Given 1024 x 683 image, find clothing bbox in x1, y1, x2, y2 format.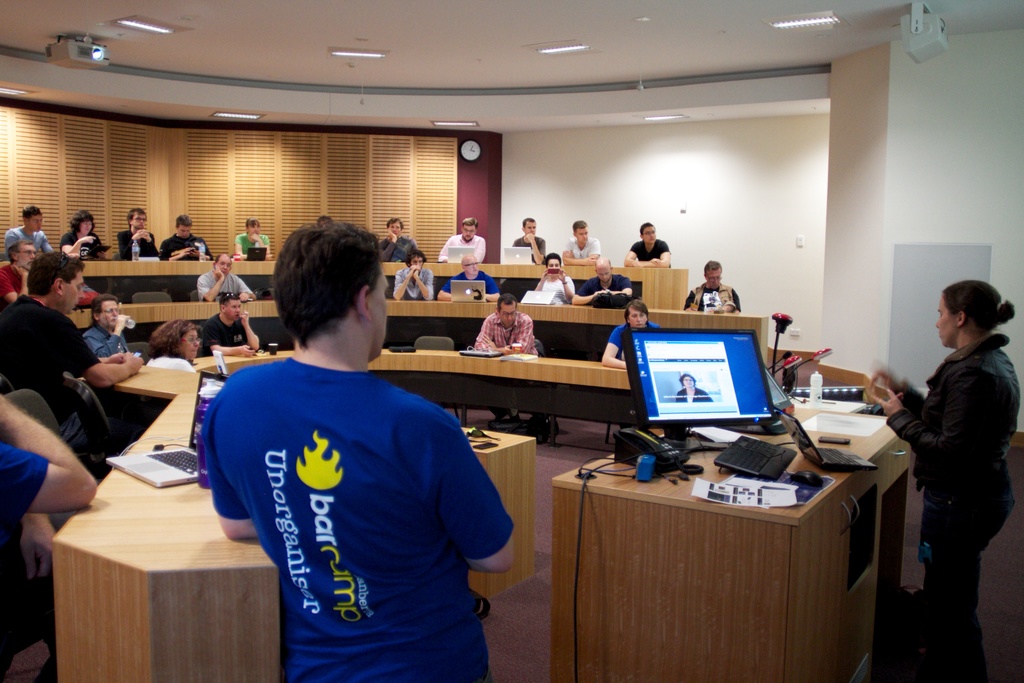
1, 290, 102, 424.
